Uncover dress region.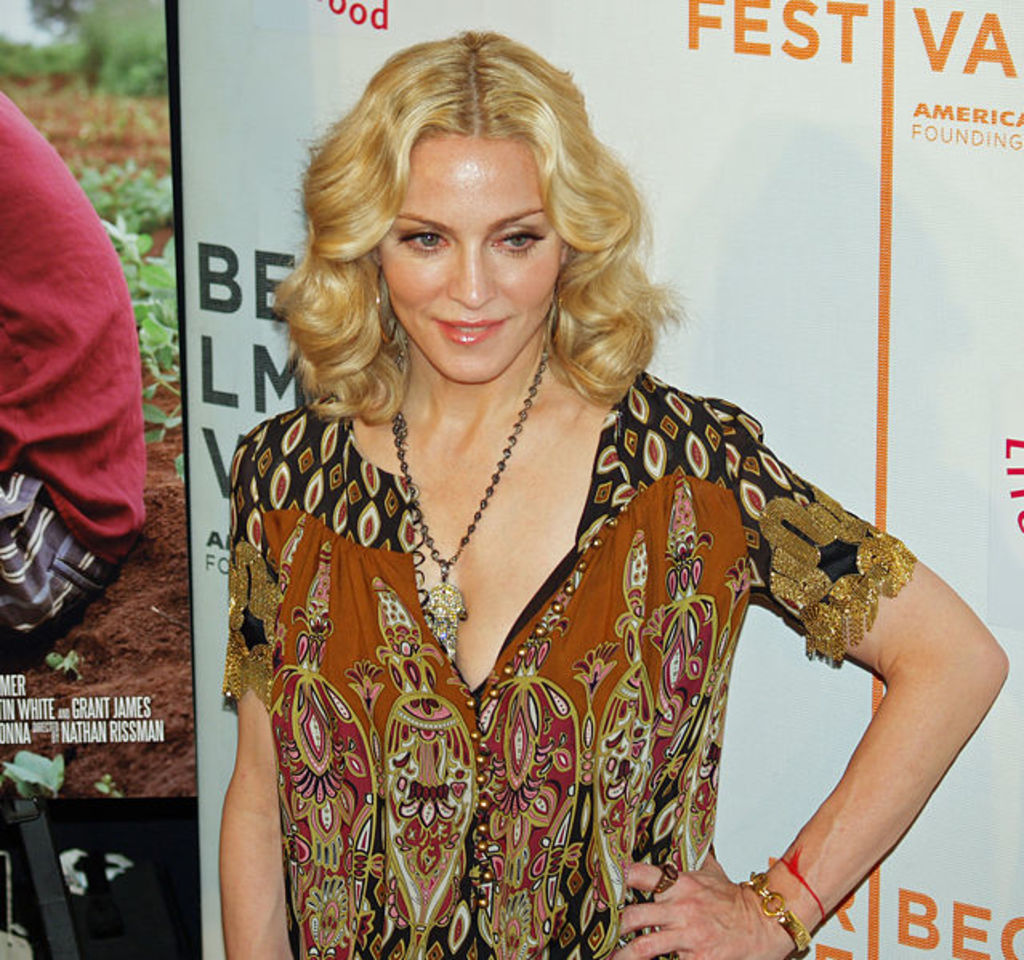
Uncovered: (left=221, top=370, right=913, bottom=958).
